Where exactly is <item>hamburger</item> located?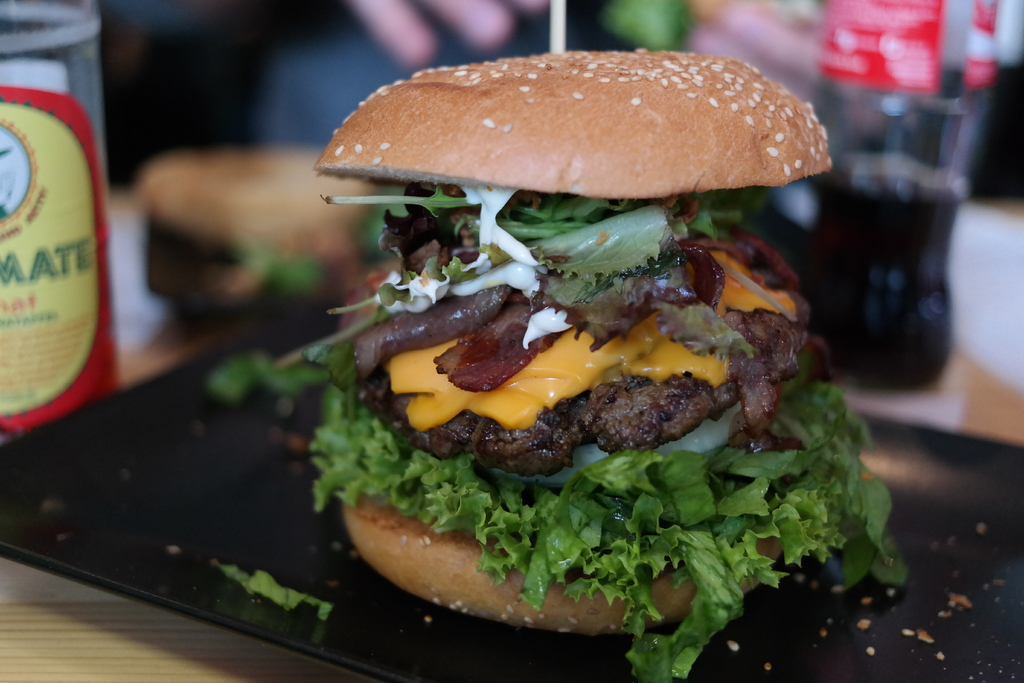
Its bounding box is l=275, t=51, r=902, b=682.
